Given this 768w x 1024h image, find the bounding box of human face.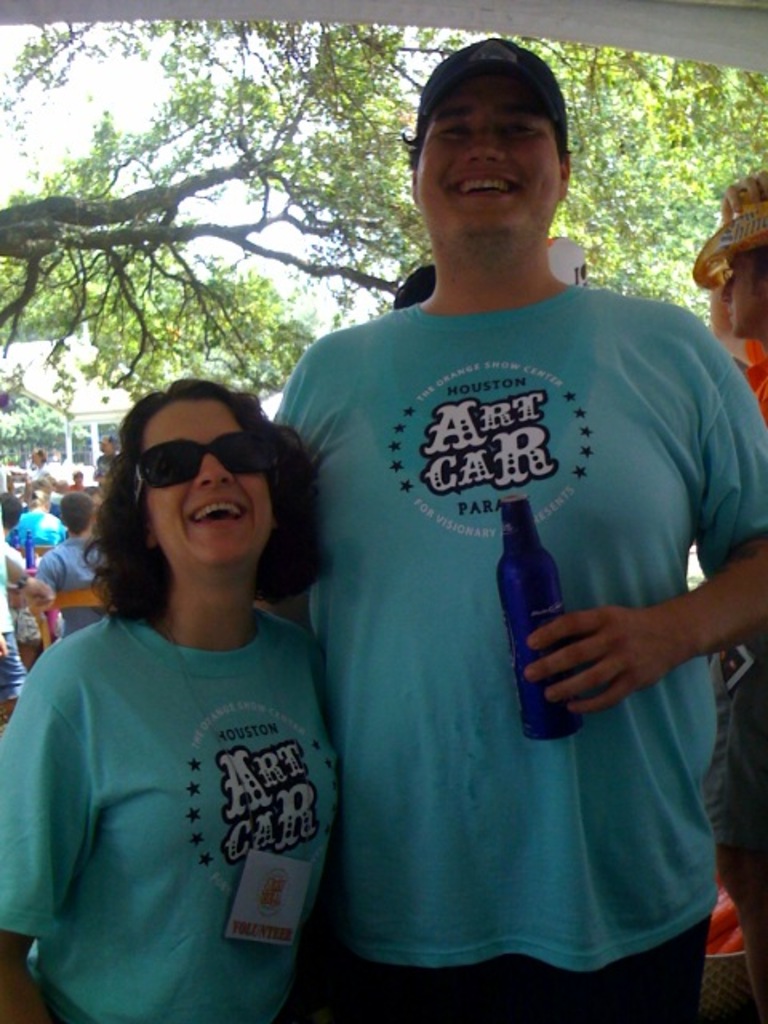
147, 394, 269, 563.
